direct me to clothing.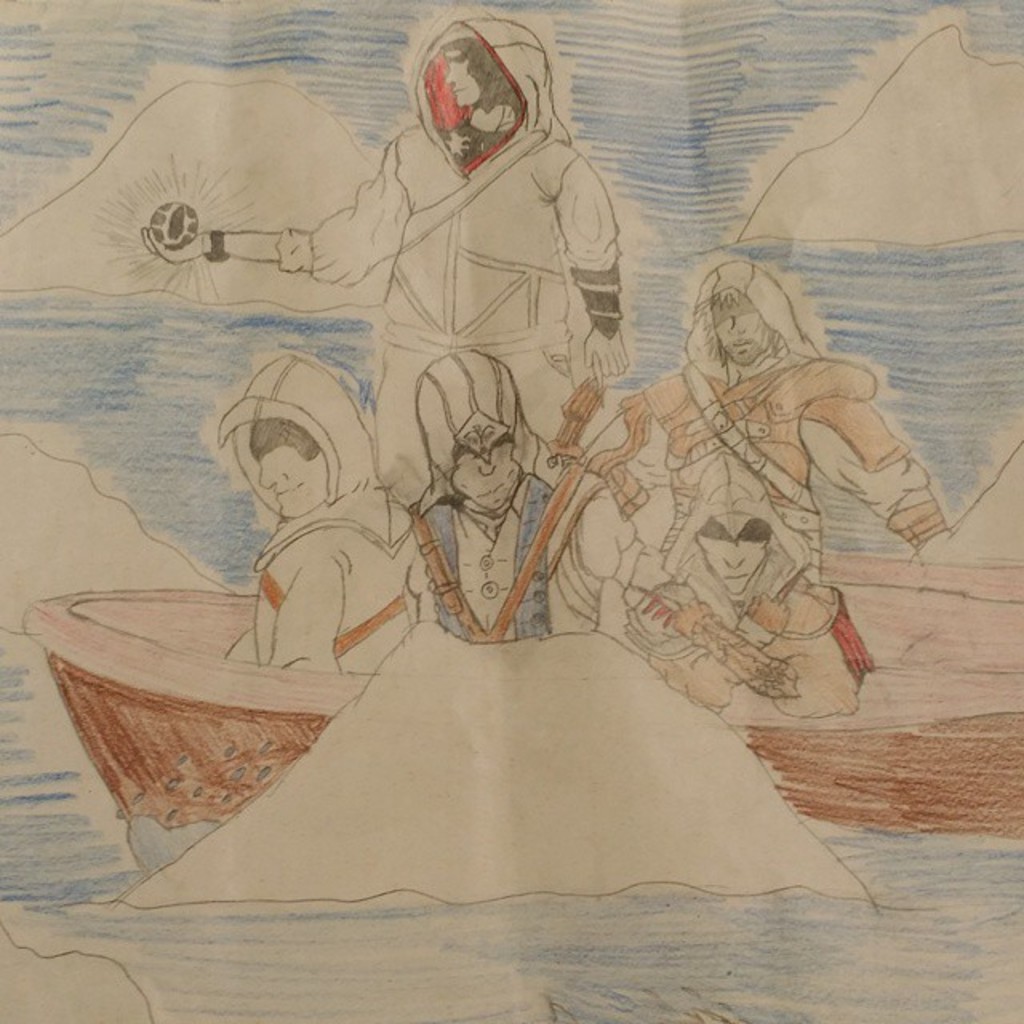
Direction: region(114, 430, 864, 909).
